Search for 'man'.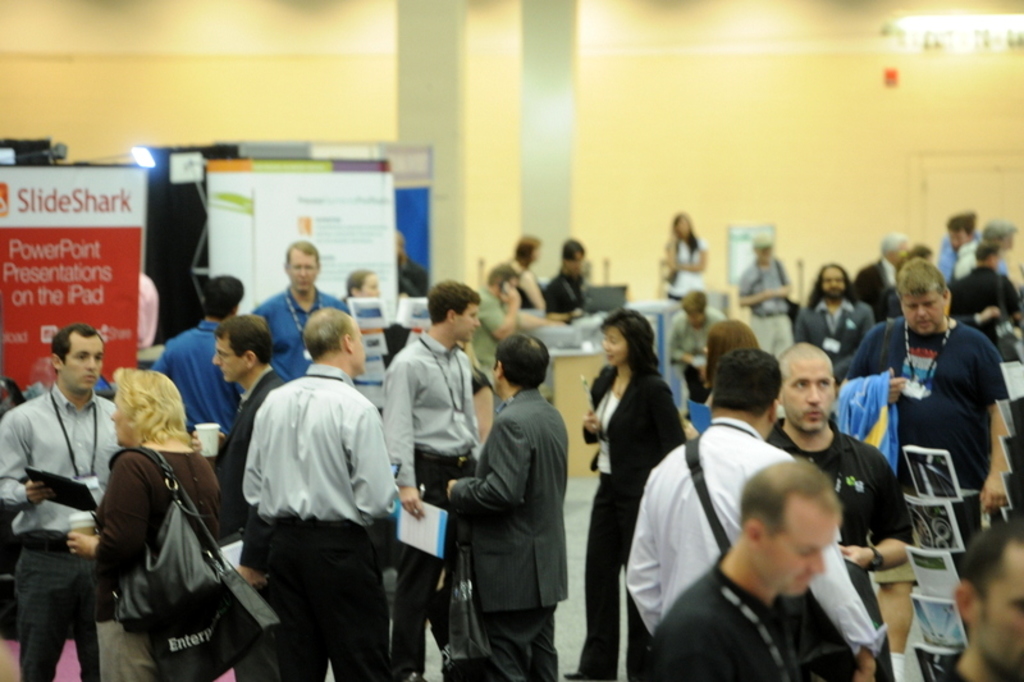
Found at pyautogui.locateOnScreen(795, 265, 876, 363).
